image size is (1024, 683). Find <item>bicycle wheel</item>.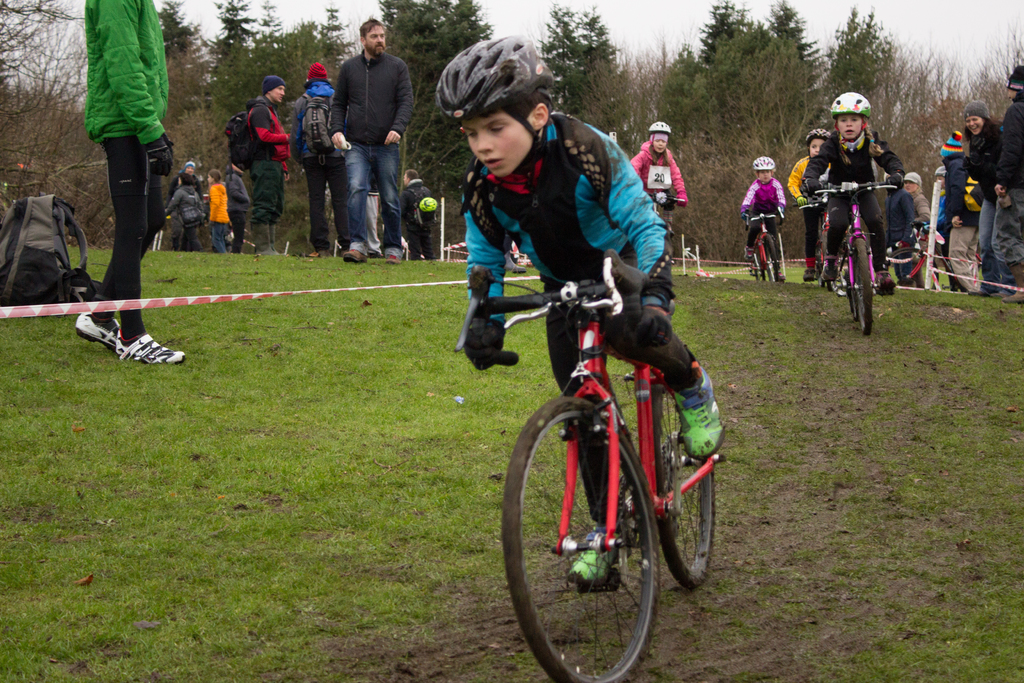
{"left": 851, "top": 233, "right": 874, "bottom": 338}.
